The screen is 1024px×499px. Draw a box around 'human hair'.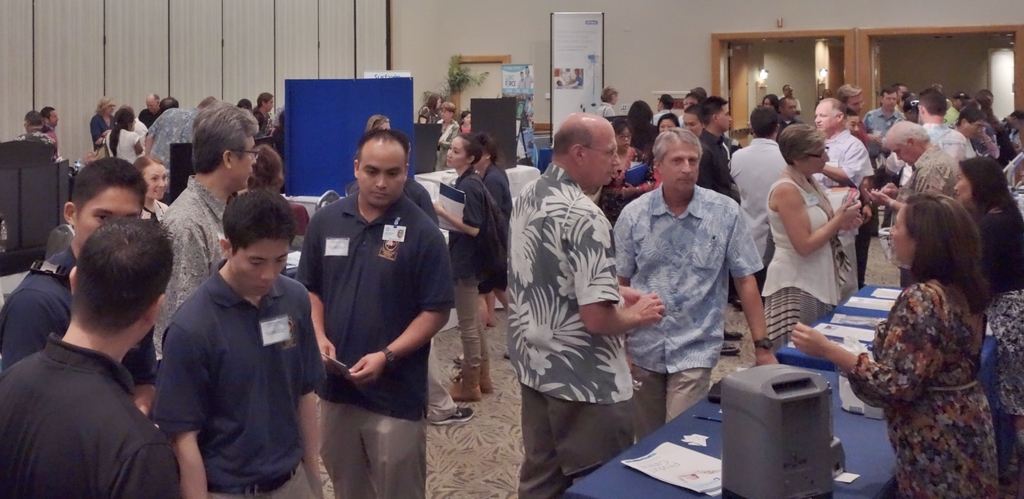
917/86/947/116.
